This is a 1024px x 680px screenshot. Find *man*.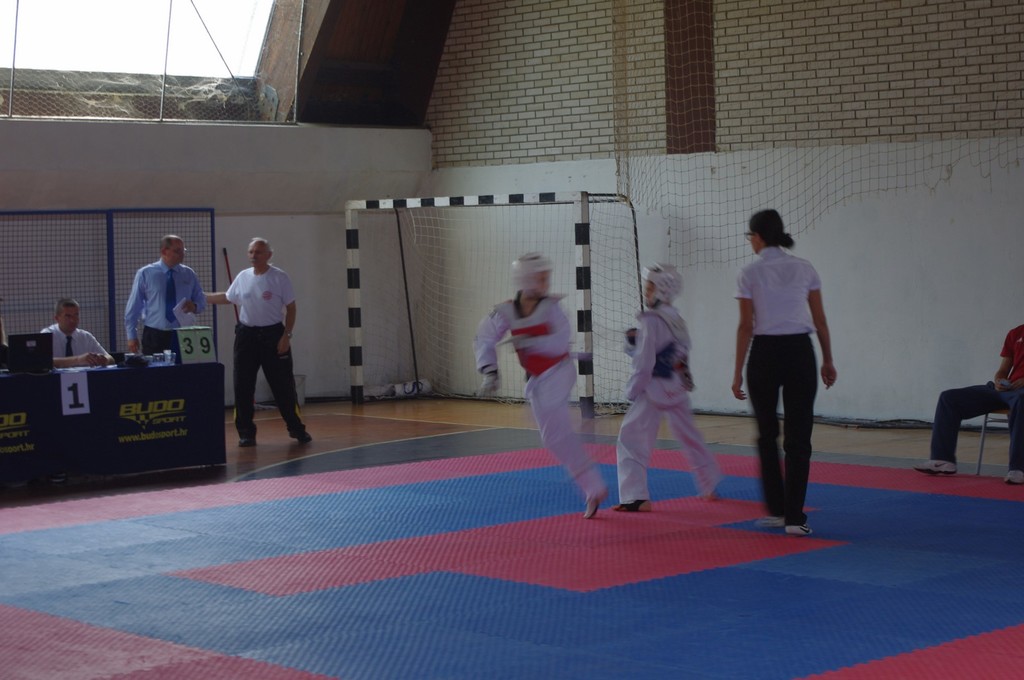
Bounding box: left=40, top=294, right=114, bottom=369.
